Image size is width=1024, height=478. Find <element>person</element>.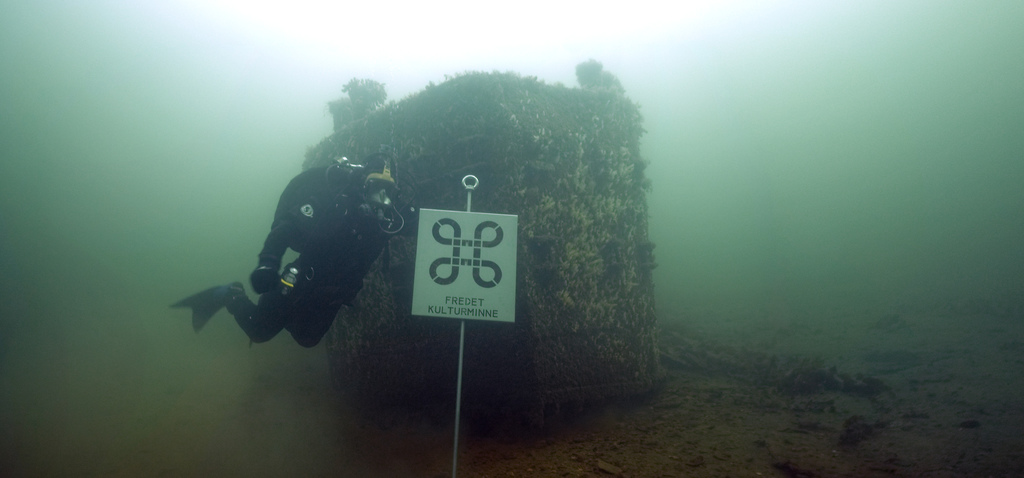
{"x1": 170, "y1": 150, "x2": 405, "y2": 353}.
